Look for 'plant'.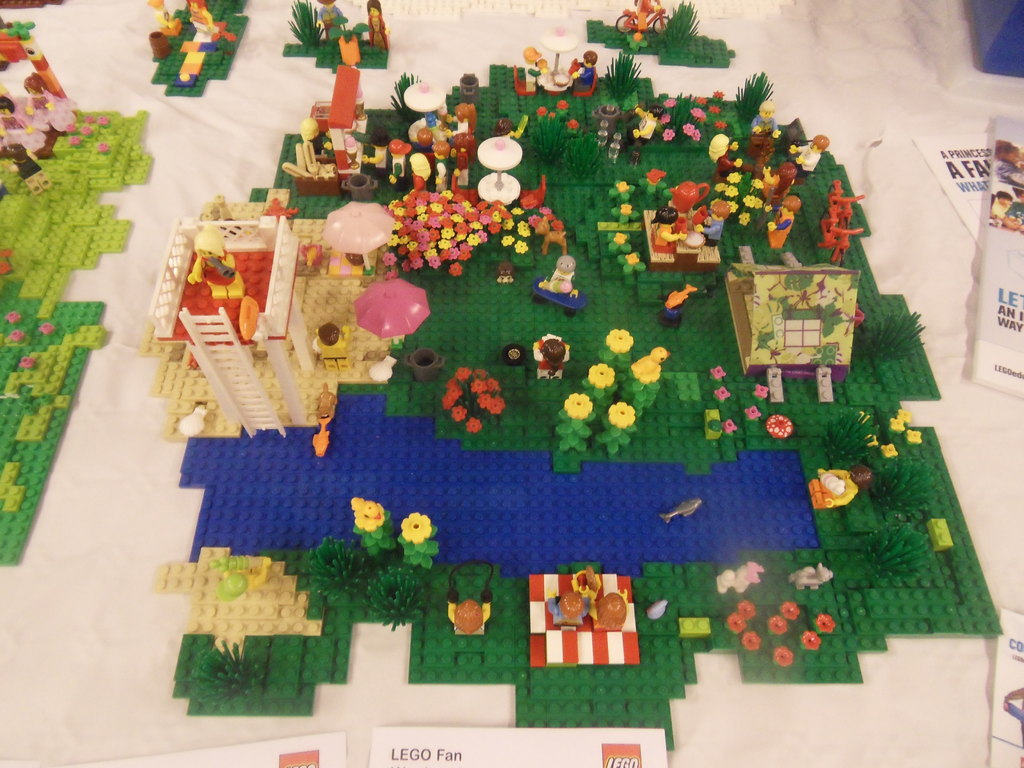
Found: {"x1": 826, "y1": 401, "x2": 898, "y2": 465}.
